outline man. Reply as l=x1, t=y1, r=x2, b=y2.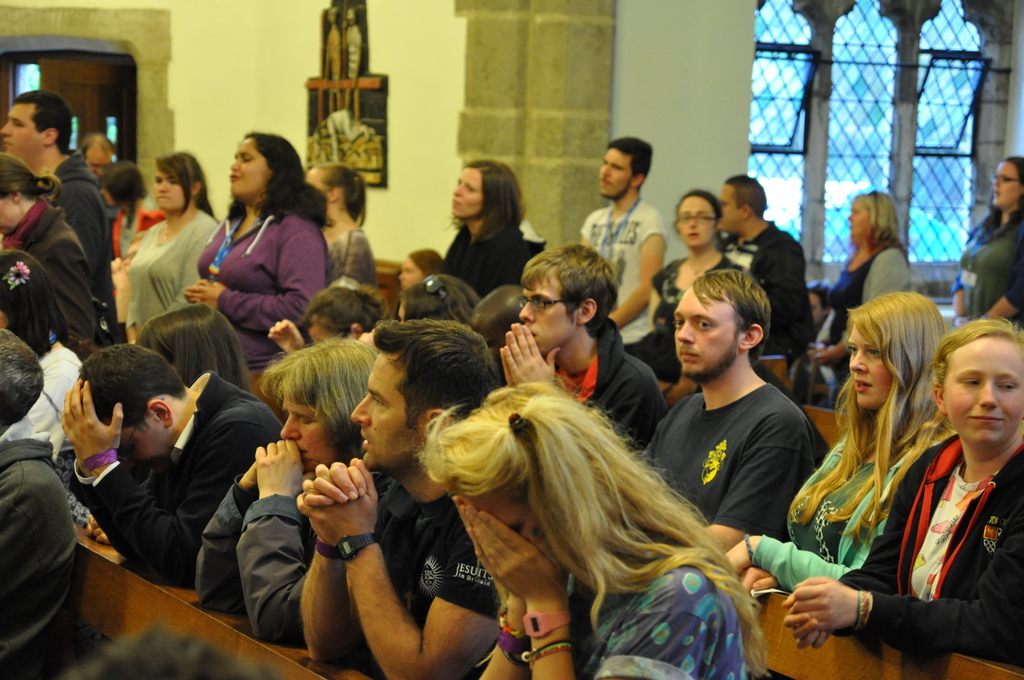
l=580, t=136, r=672, b=371.
